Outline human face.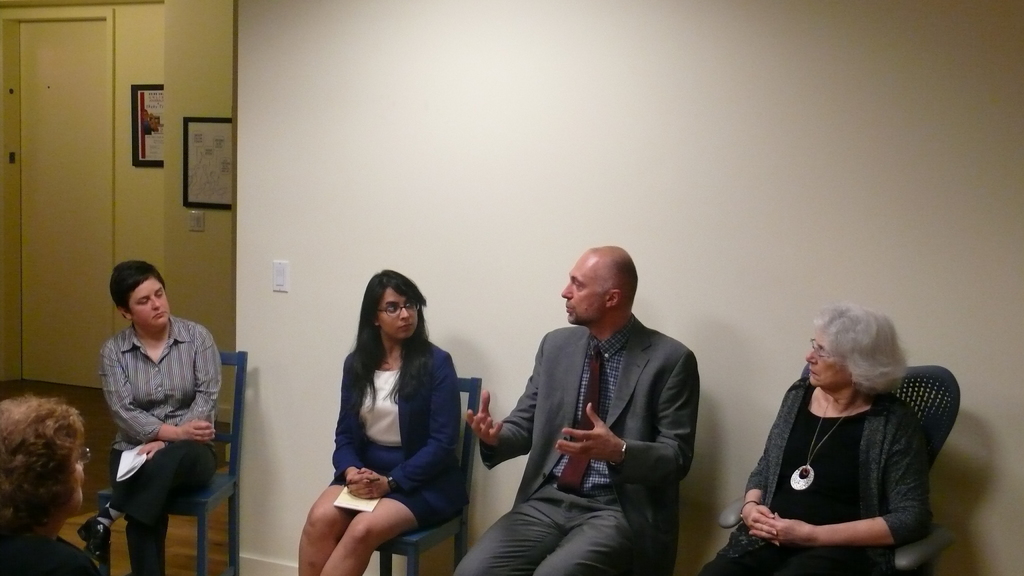
Outline: 809 339 856 385.
